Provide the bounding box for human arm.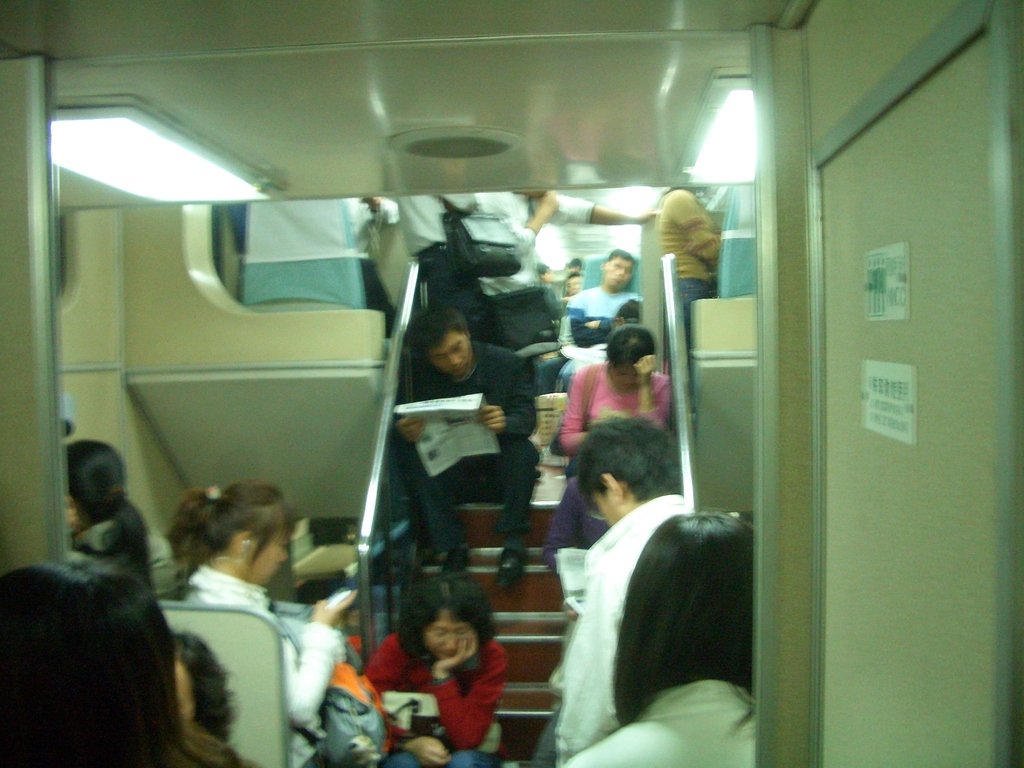
394:375:433:457.
